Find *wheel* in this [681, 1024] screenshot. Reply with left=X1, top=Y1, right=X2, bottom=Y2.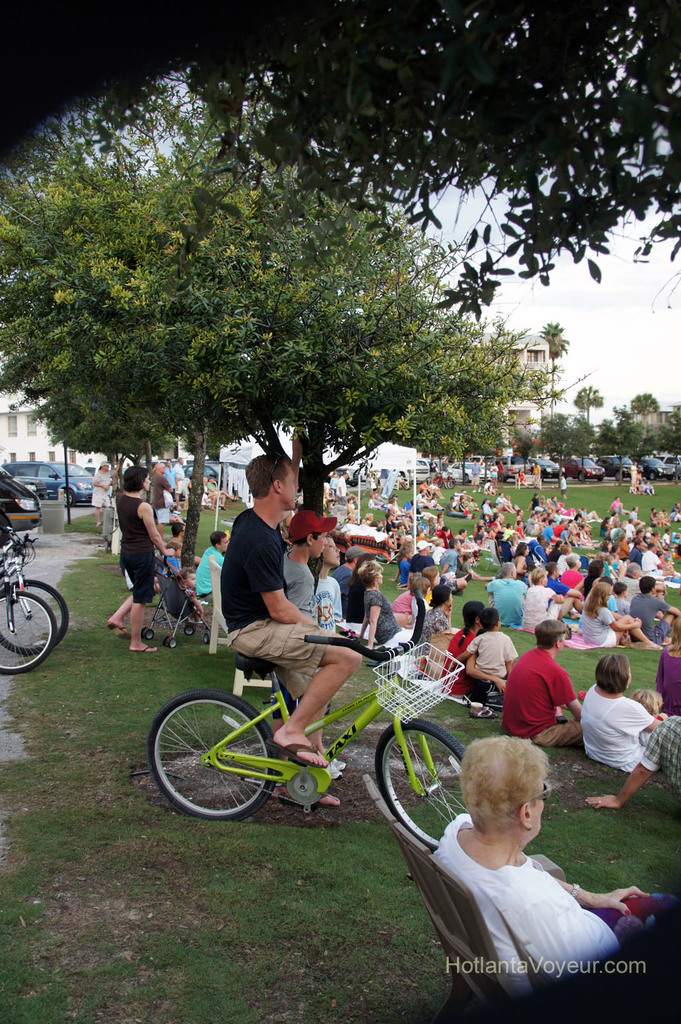
left=0, top=586, right=60, bottom=675.
